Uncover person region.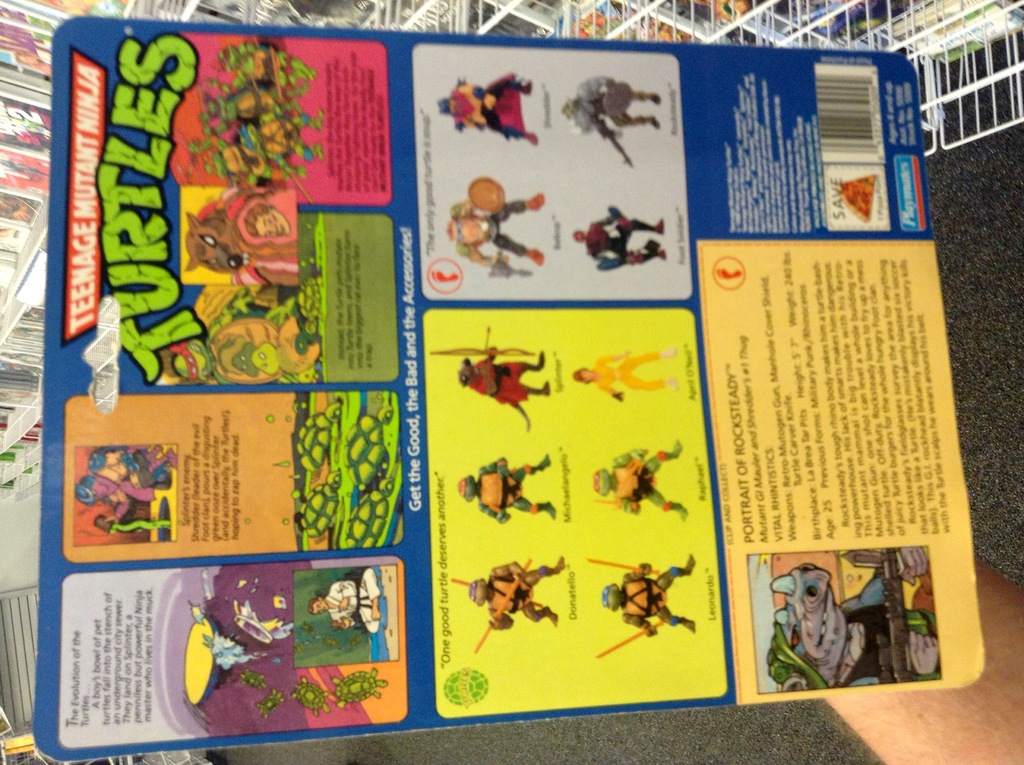
Uncovered: (x1=602, y1=558, x2=697, y2=634).
